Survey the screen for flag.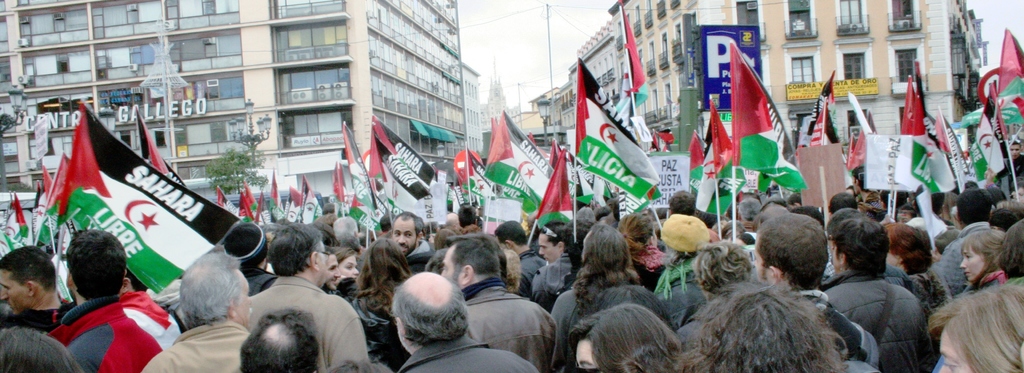
Survey found: 705/103/732/156.
